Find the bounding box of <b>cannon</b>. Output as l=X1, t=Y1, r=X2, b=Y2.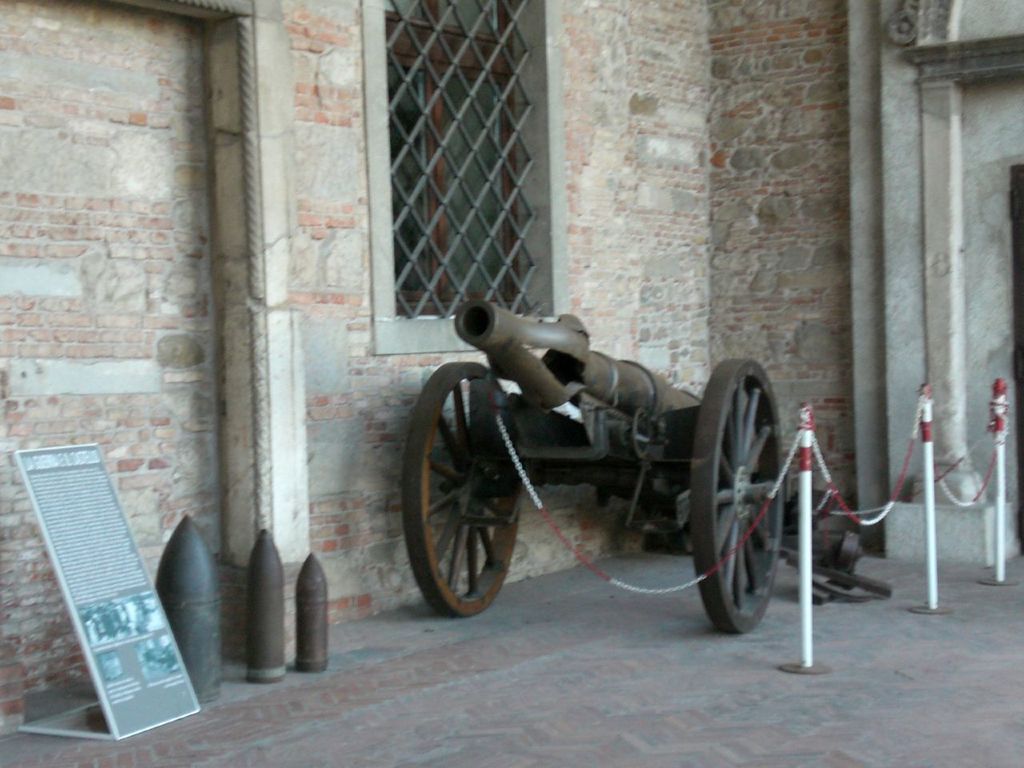
l=396, t=298, r=894, b=638.
